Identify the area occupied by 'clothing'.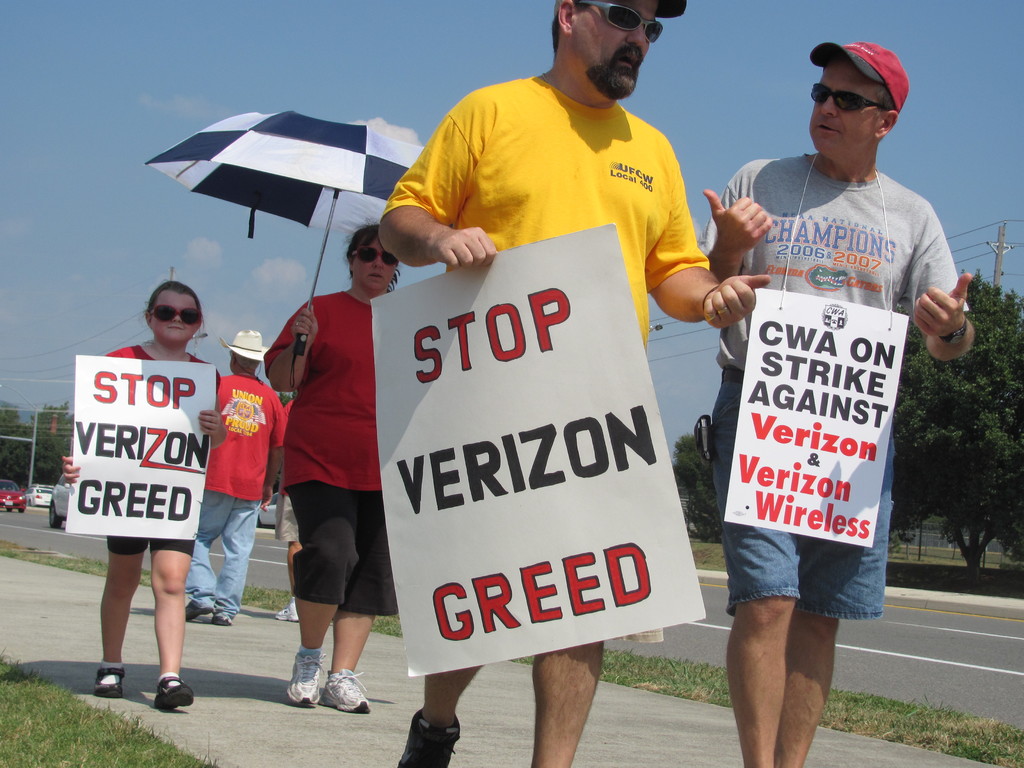
Area: crop(717, 124, 953, 624).
